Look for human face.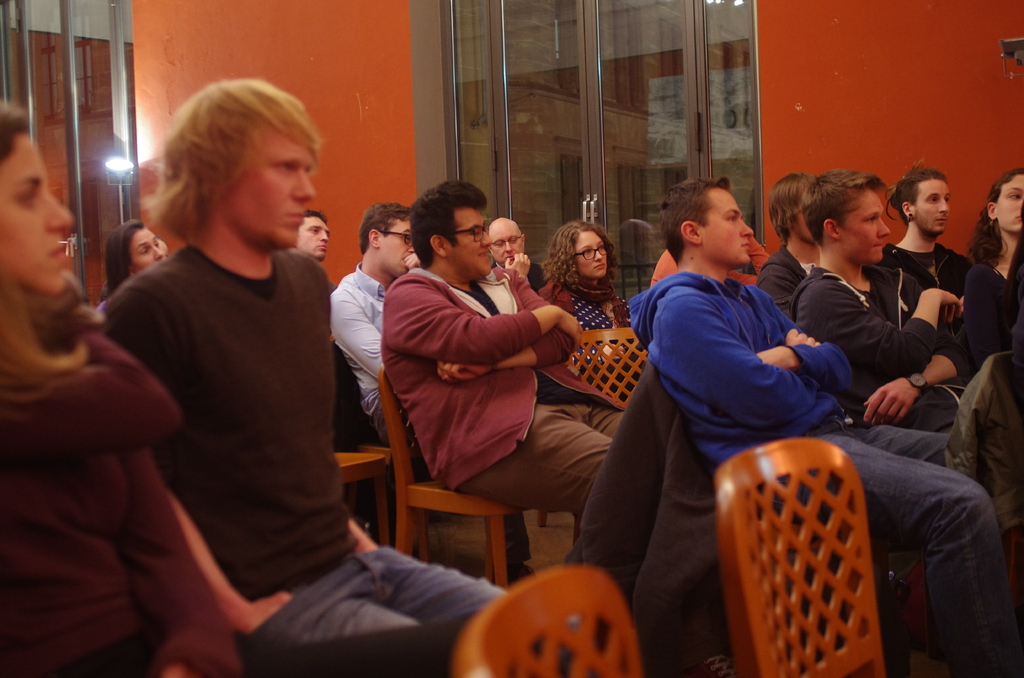
Found: [235, 138, 318, 245].
